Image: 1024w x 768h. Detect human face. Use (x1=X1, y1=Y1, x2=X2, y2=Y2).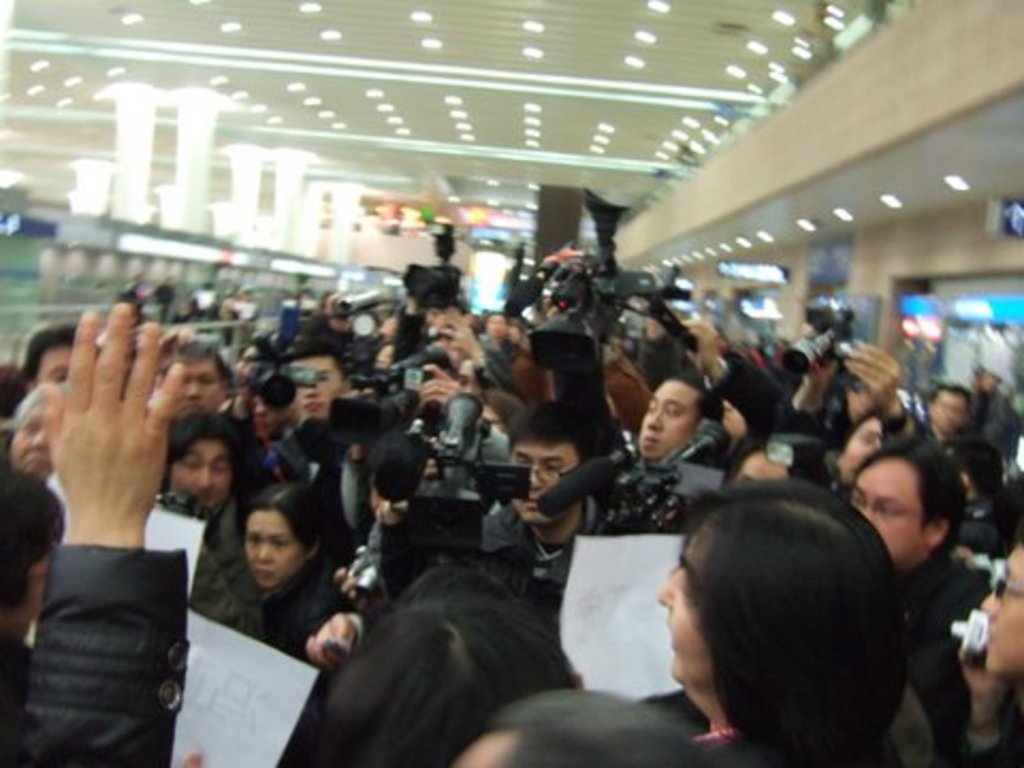
(x1=734, y1=446, x2=796, y2=482).
